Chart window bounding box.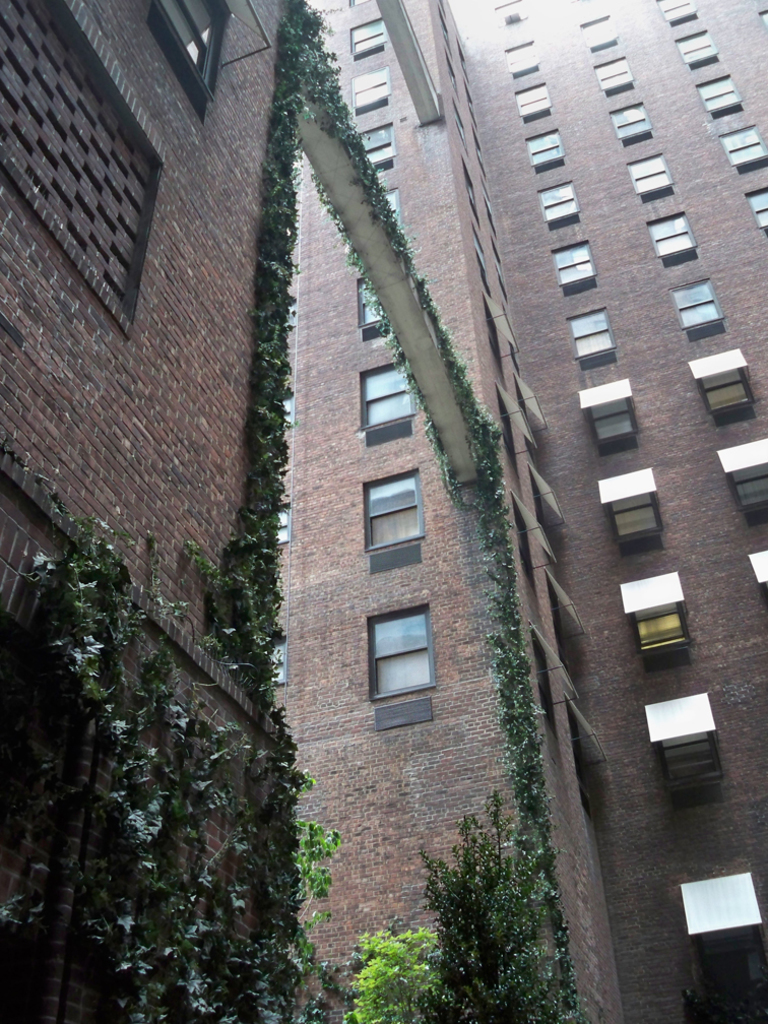
Charted: select_region(354, 121, 394, 169).
